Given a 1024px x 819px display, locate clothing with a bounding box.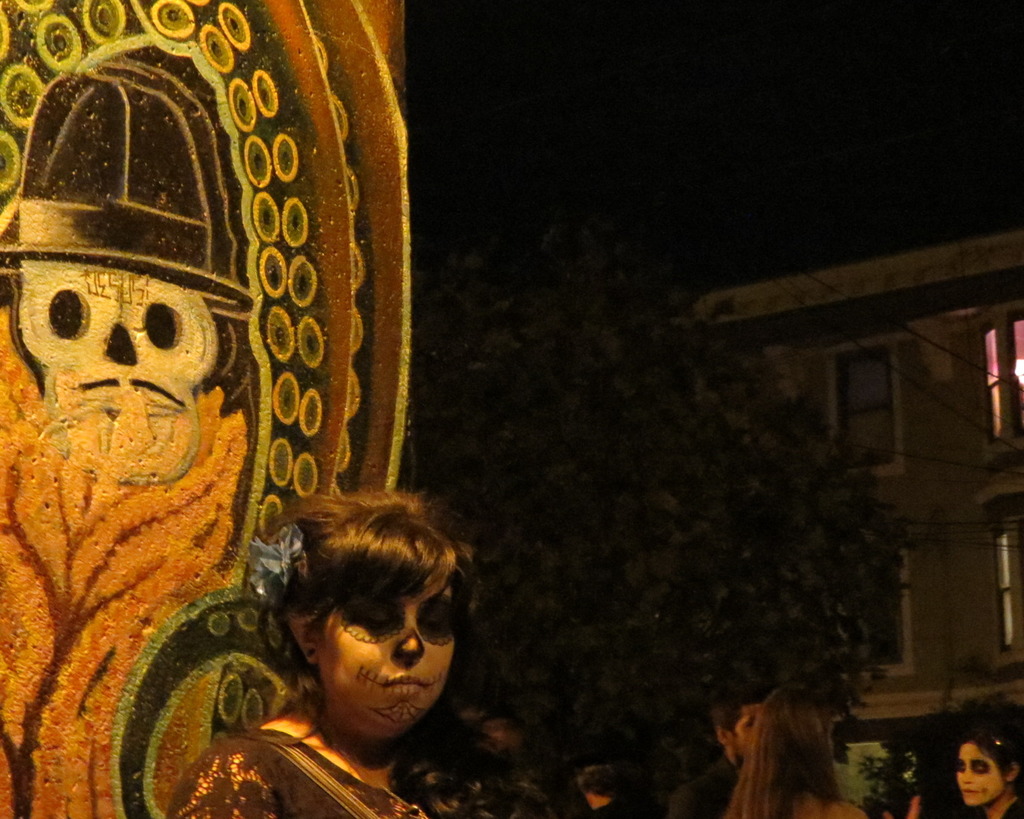
Located: 161,725,429,818.
